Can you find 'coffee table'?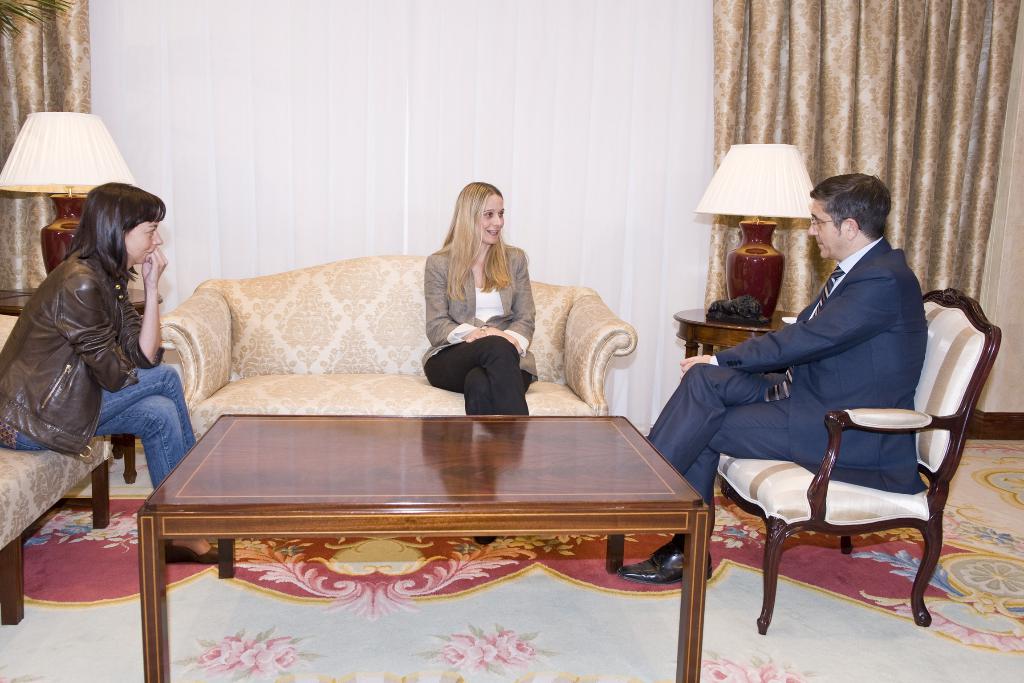
Yes, bounding box: 108:377:741:673.
